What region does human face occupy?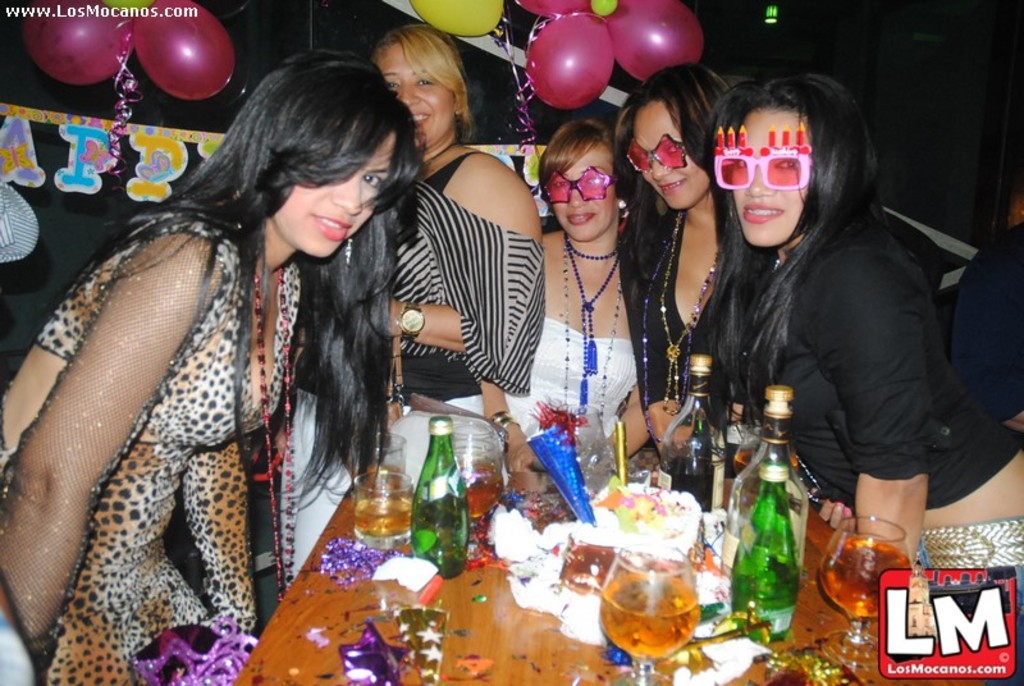
Rect(548, 146, 618, 239).
